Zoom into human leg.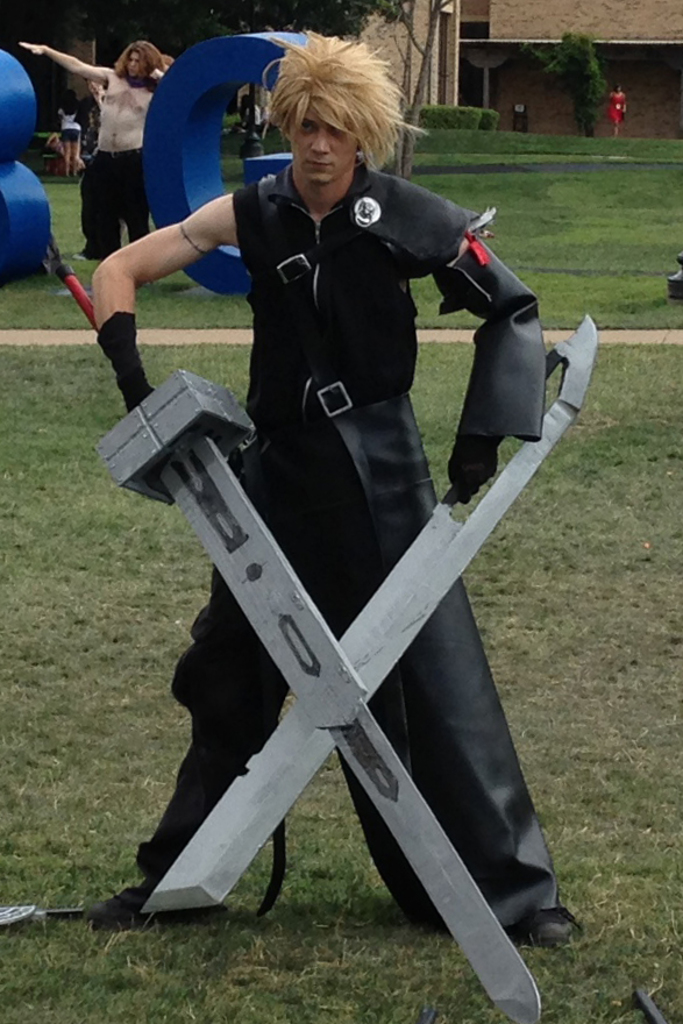
Zoom target: 121 144 154 237.
